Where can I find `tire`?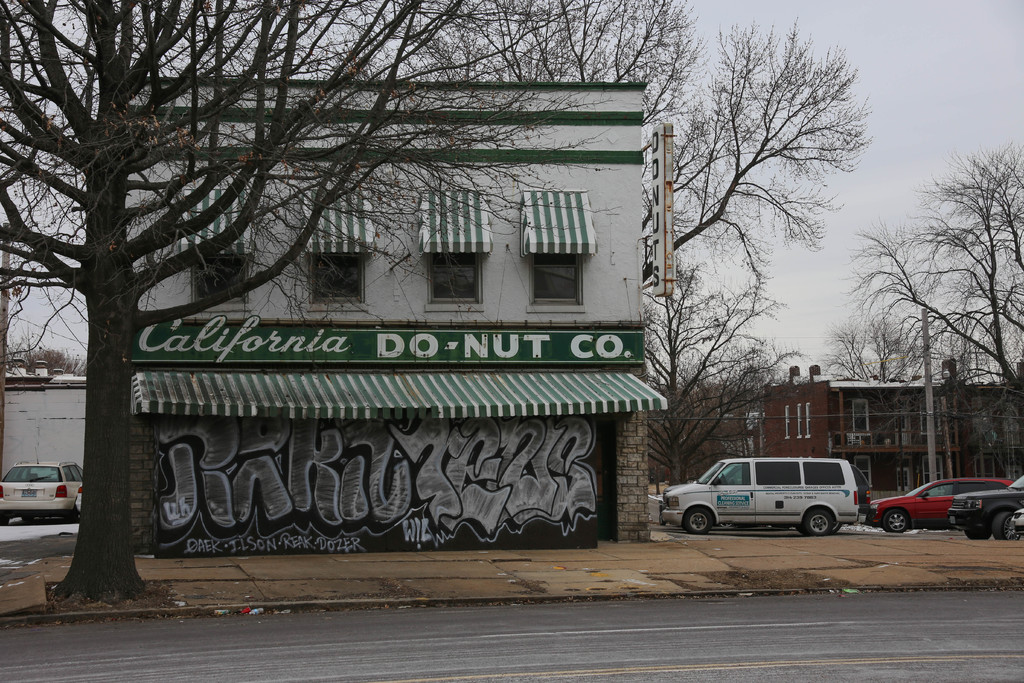
You can find it at l=800, t=504, r=838, b=538.
